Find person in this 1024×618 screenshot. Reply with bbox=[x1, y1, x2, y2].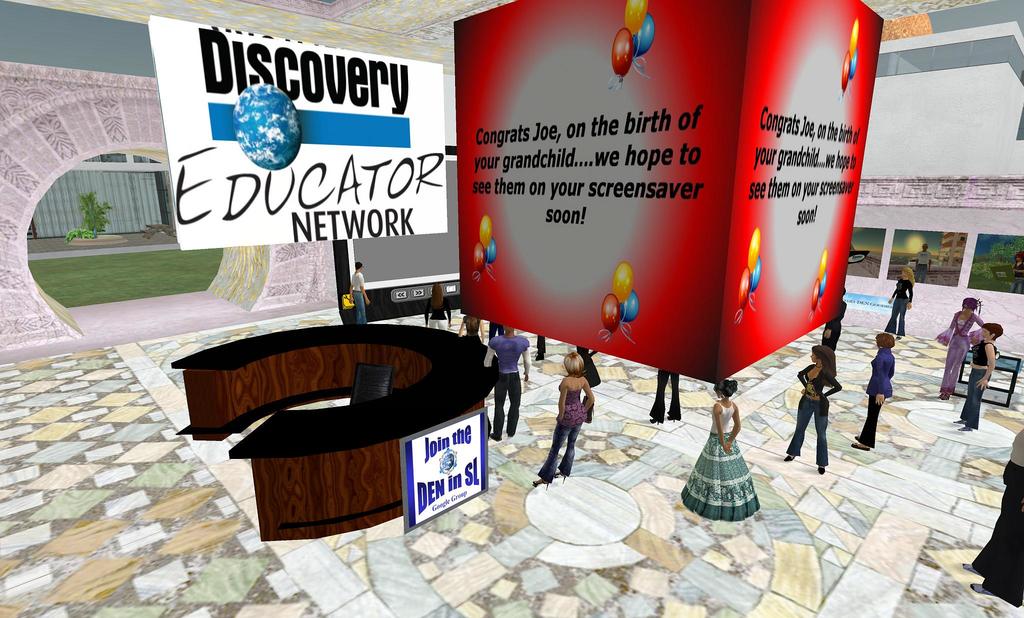
bbox=[847, 329, 897, 450].
